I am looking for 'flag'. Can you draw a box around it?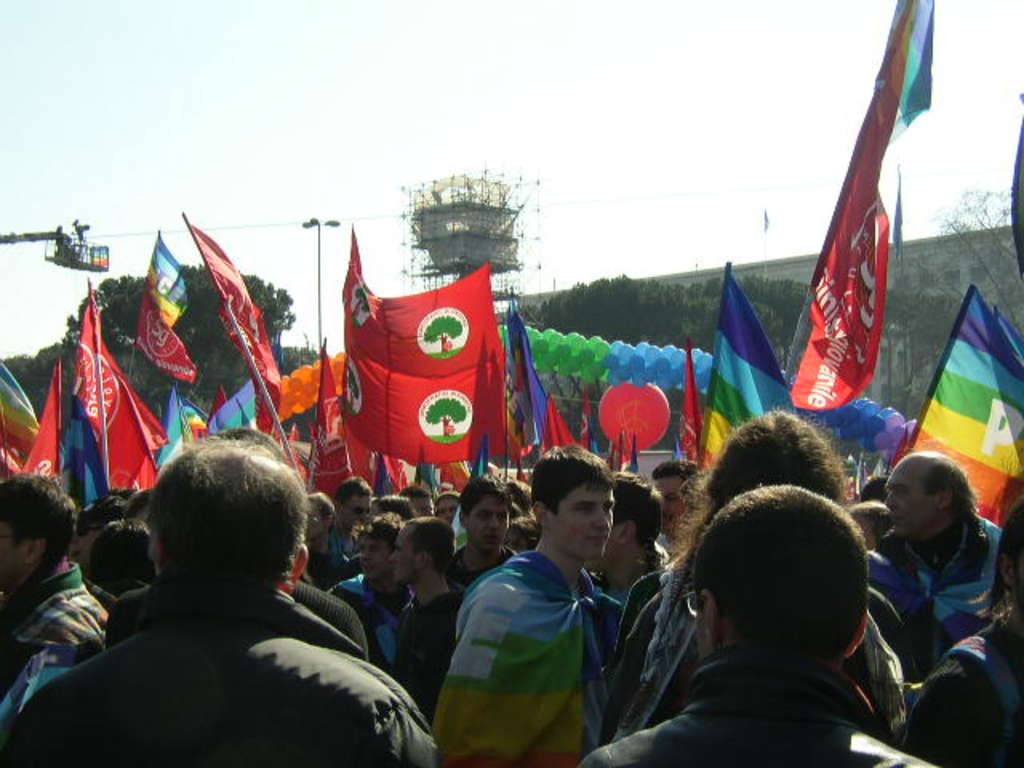
Sure, the bounding box is [x1=174, y1=211, x2=285, y2=430].
